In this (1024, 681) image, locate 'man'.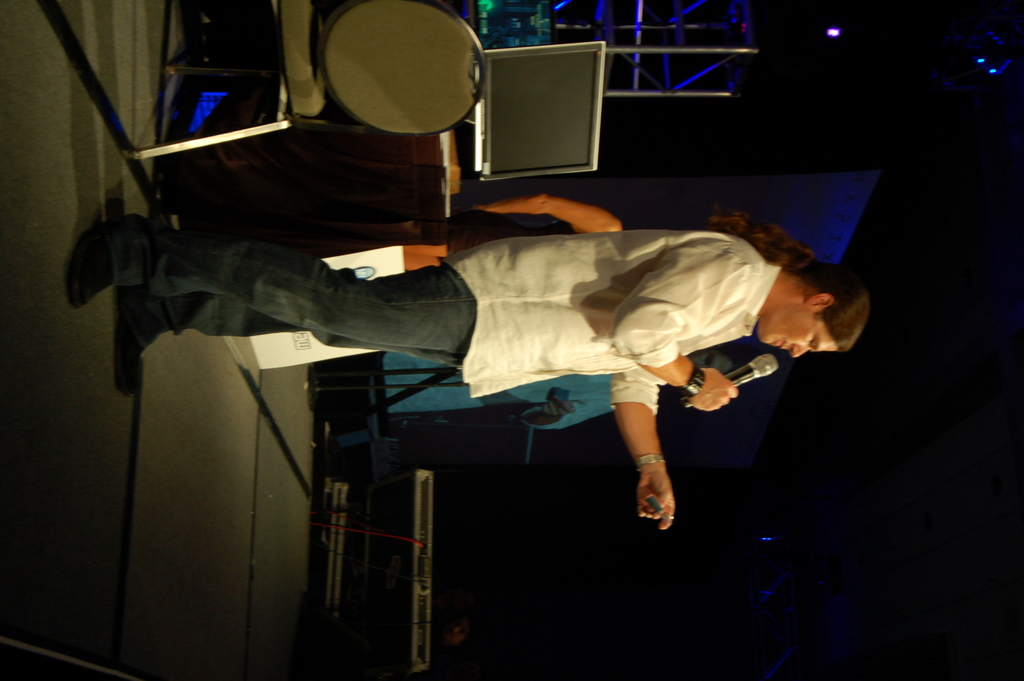
Bounding box: 158, 201, 913, 504.
